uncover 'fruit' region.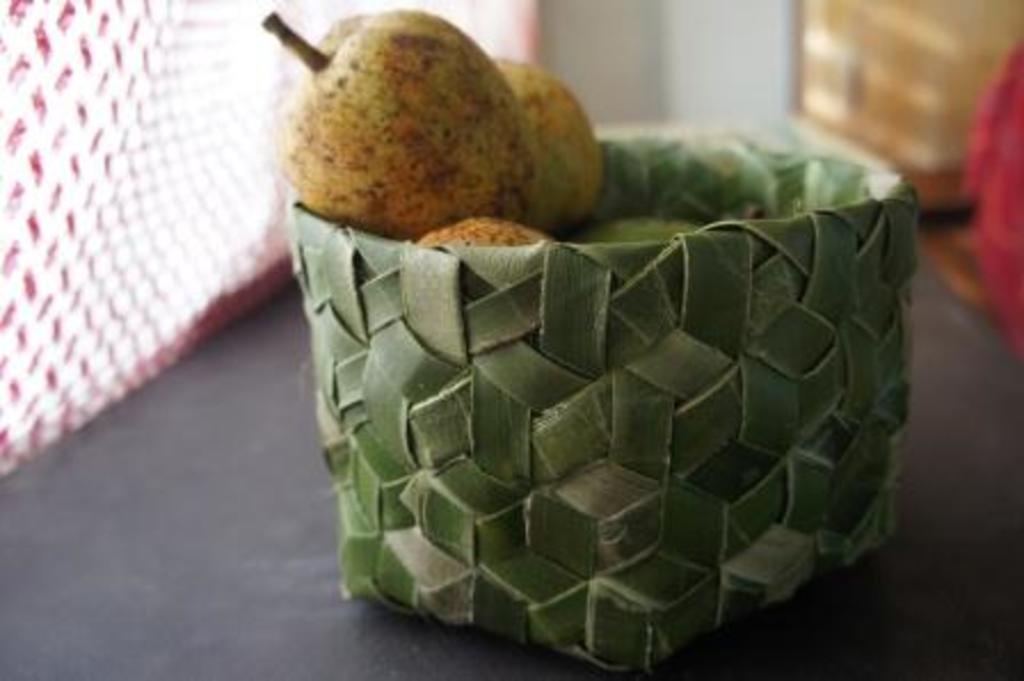
Uncovered: rect(254, 30, 594, 247).
